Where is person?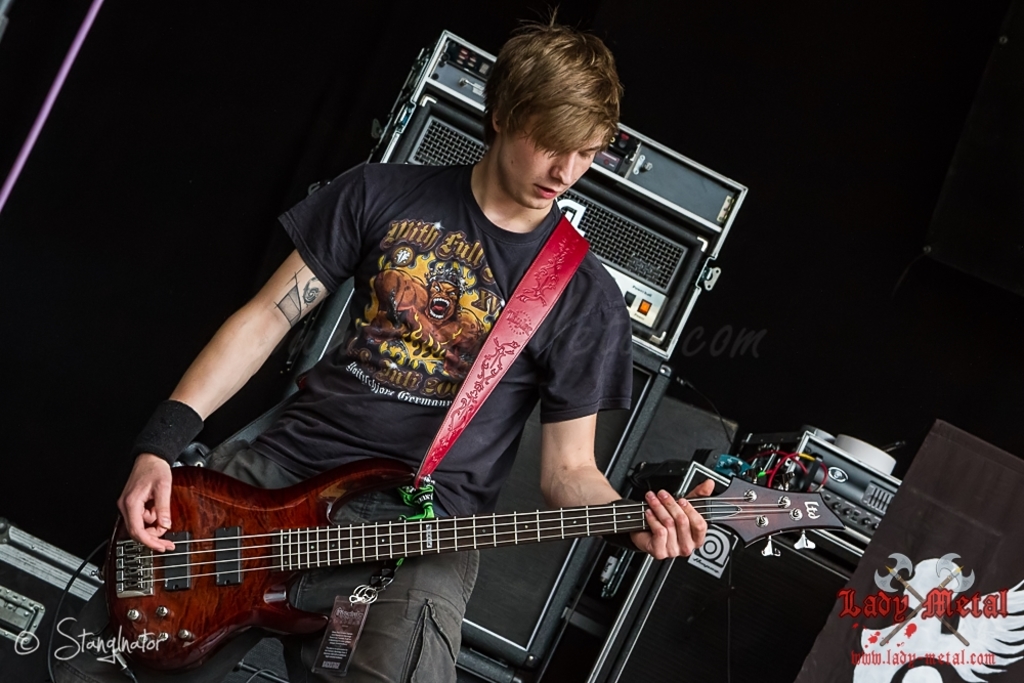
crop(170, 62, 780, 665).
